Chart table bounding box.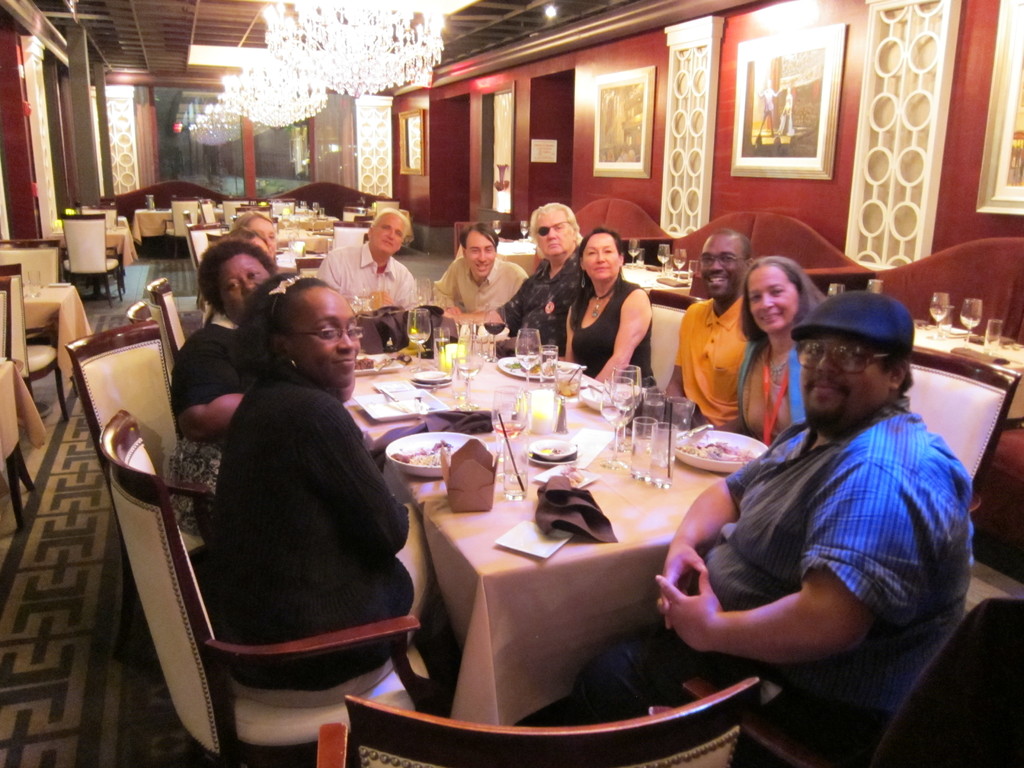
Charted: region(131, 205, 181, 252).
